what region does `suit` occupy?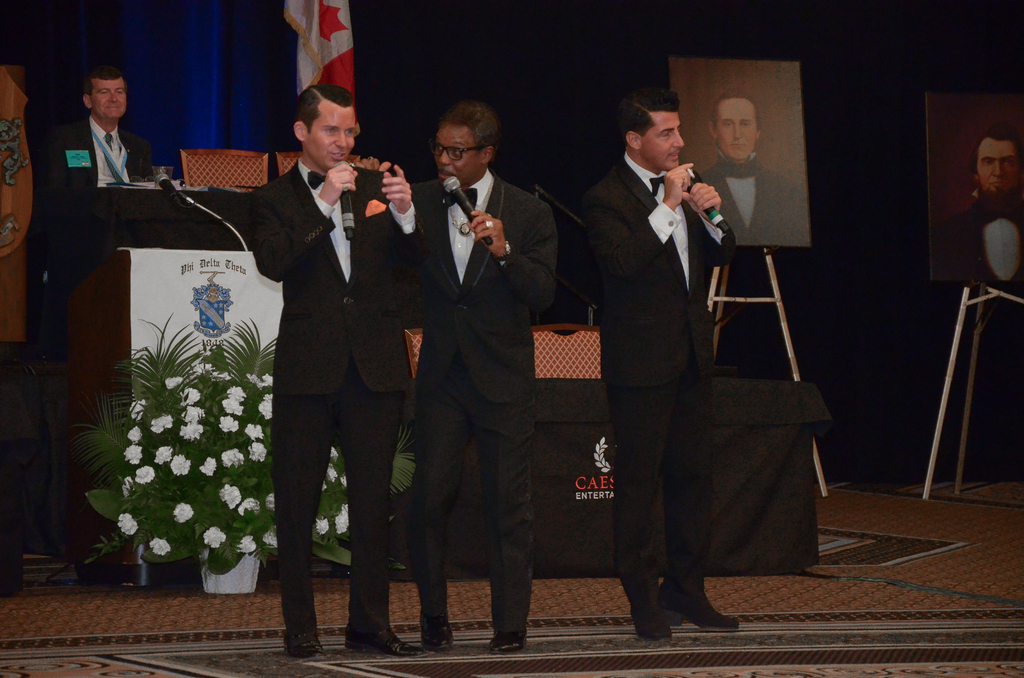
705, 152, 814, 252.
